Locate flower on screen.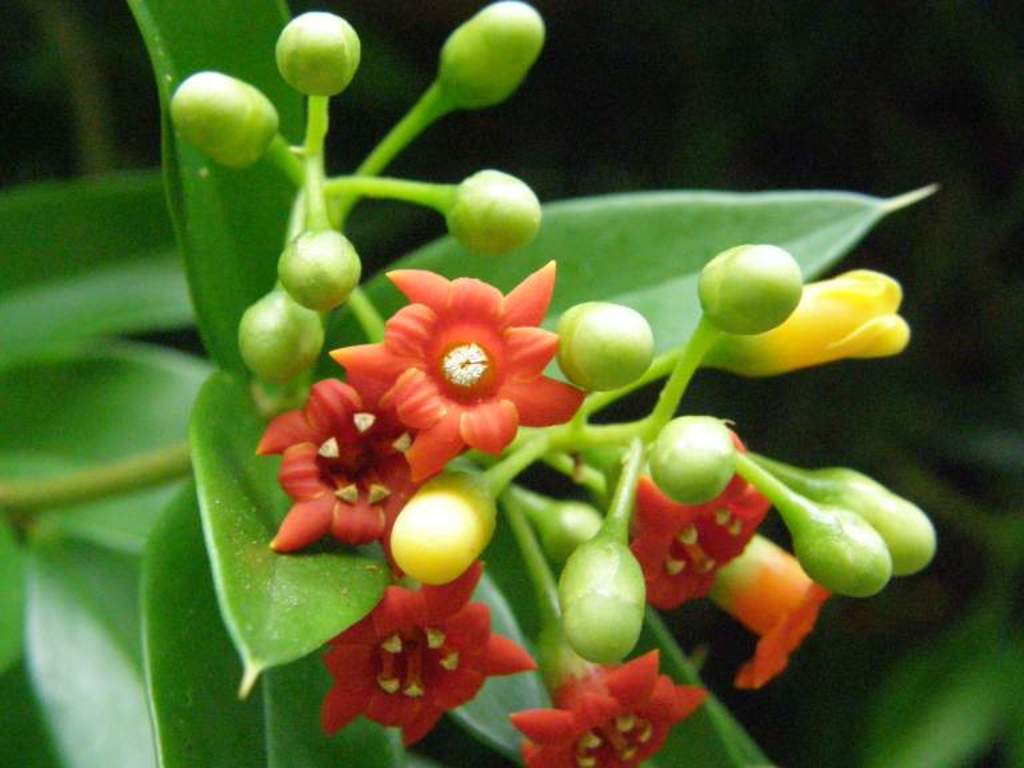
On screen at region(269, 9, 373, 103).
